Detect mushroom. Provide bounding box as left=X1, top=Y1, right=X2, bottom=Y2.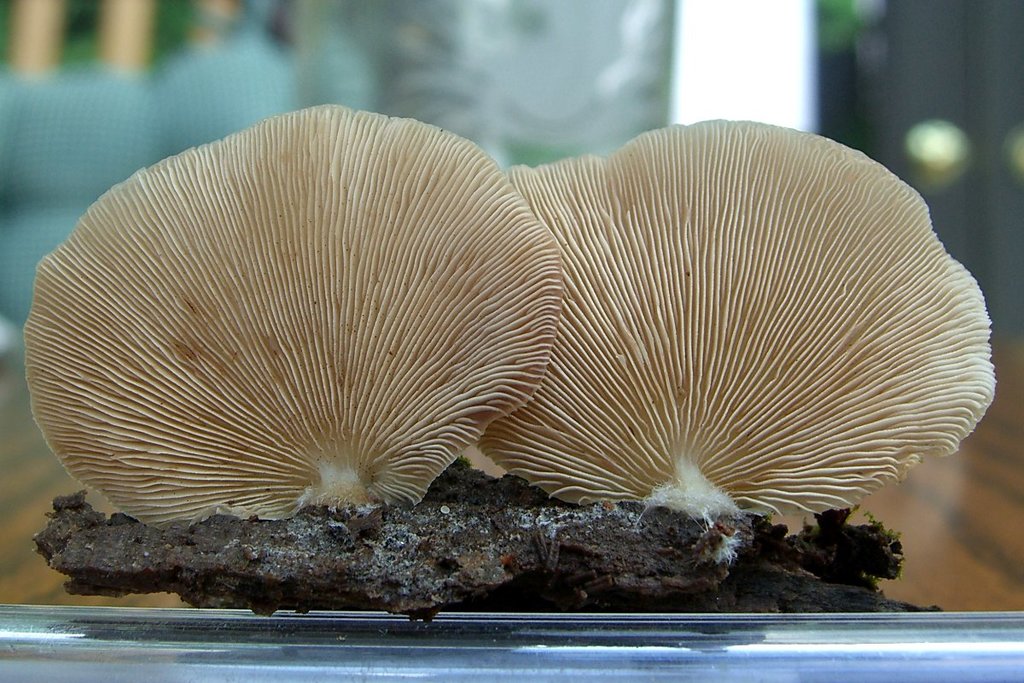
left=485, top=118, right=989, bottom=507.
